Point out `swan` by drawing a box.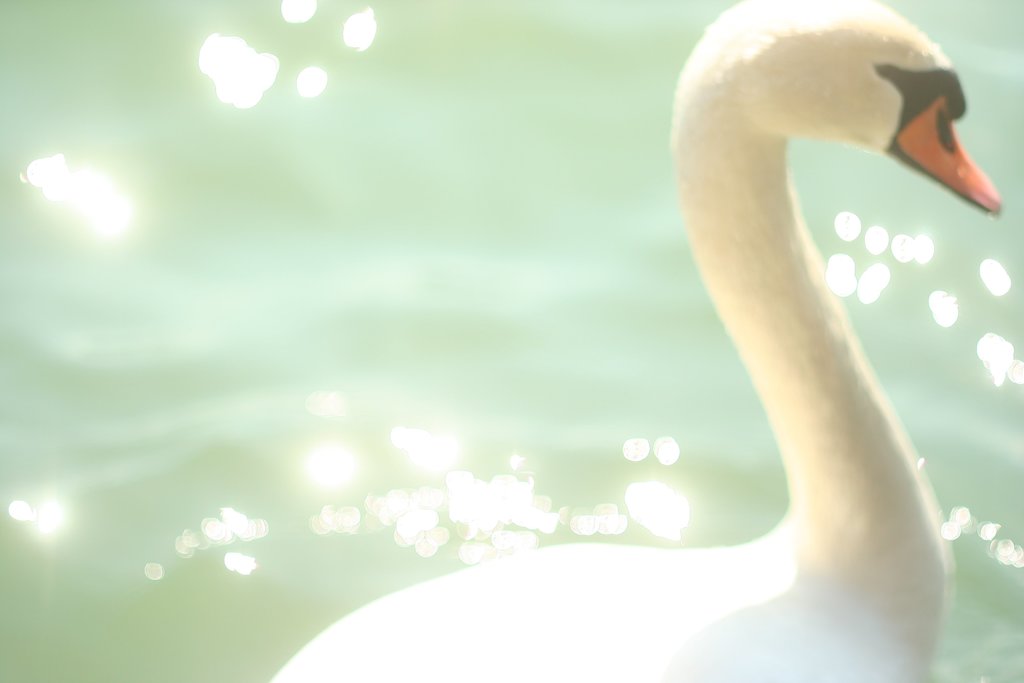
(left=257, top=0, right=1015, bottom=682).
